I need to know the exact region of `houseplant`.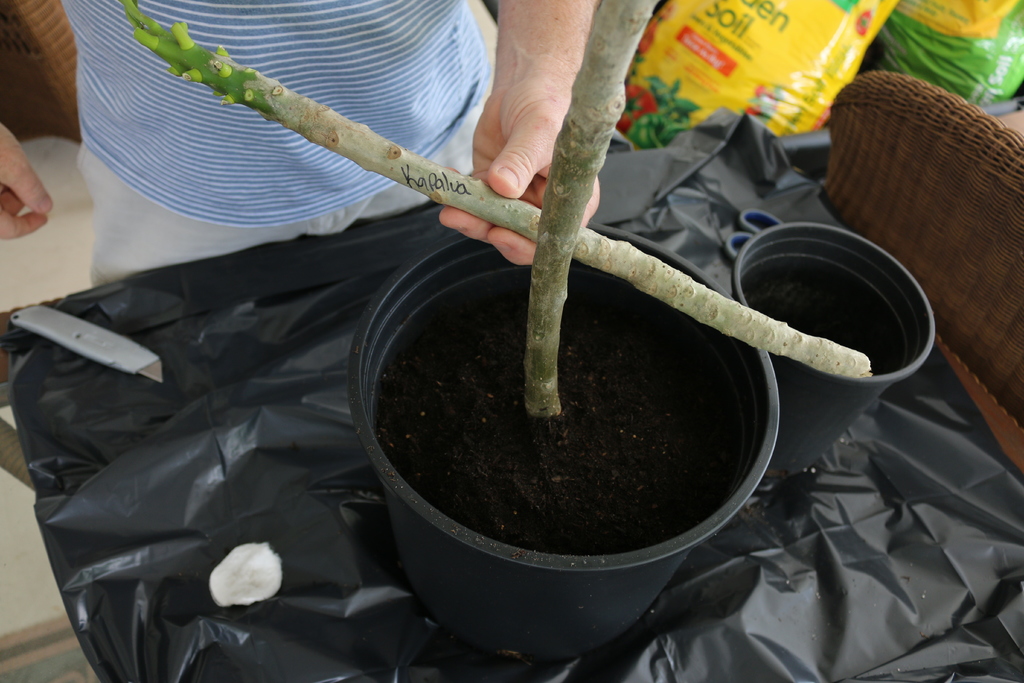
Region: 333,0,793,664.
